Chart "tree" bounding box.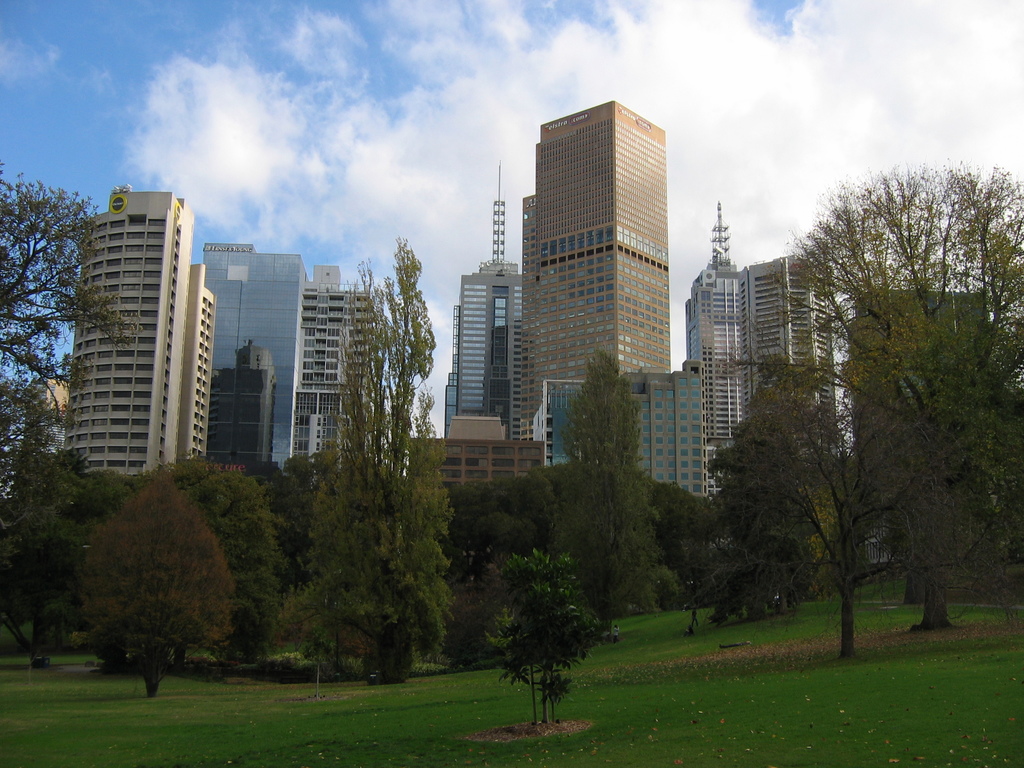
Charted: bbox(706, 358, 838, 614).
